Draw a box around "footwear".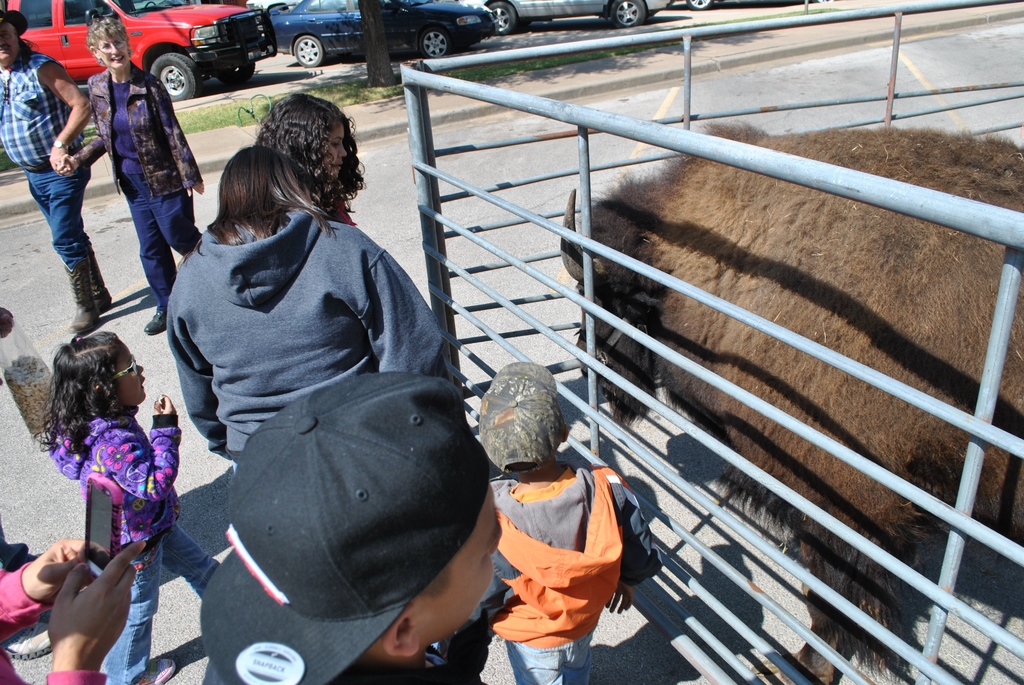
(0, 615, 51, 663).
